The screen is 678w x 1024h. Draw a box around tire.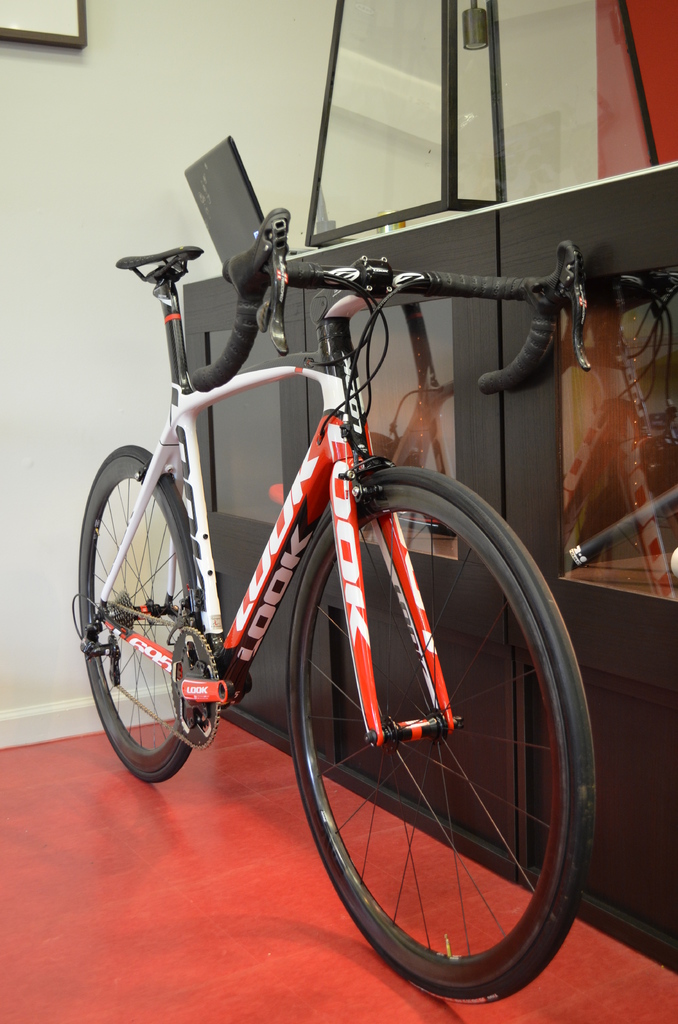
<bbox>79, 444, 196, 783</bbox>.
